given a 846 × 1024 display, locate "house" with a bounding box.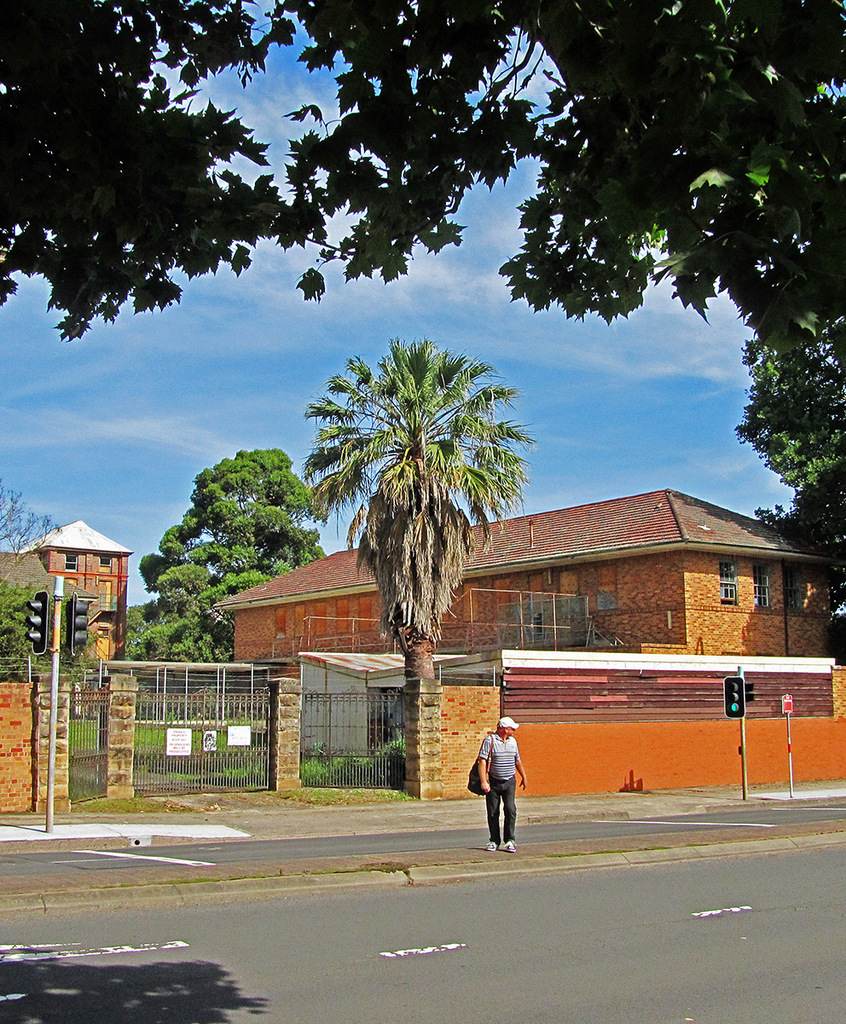
Located: 0,512,143,669.
